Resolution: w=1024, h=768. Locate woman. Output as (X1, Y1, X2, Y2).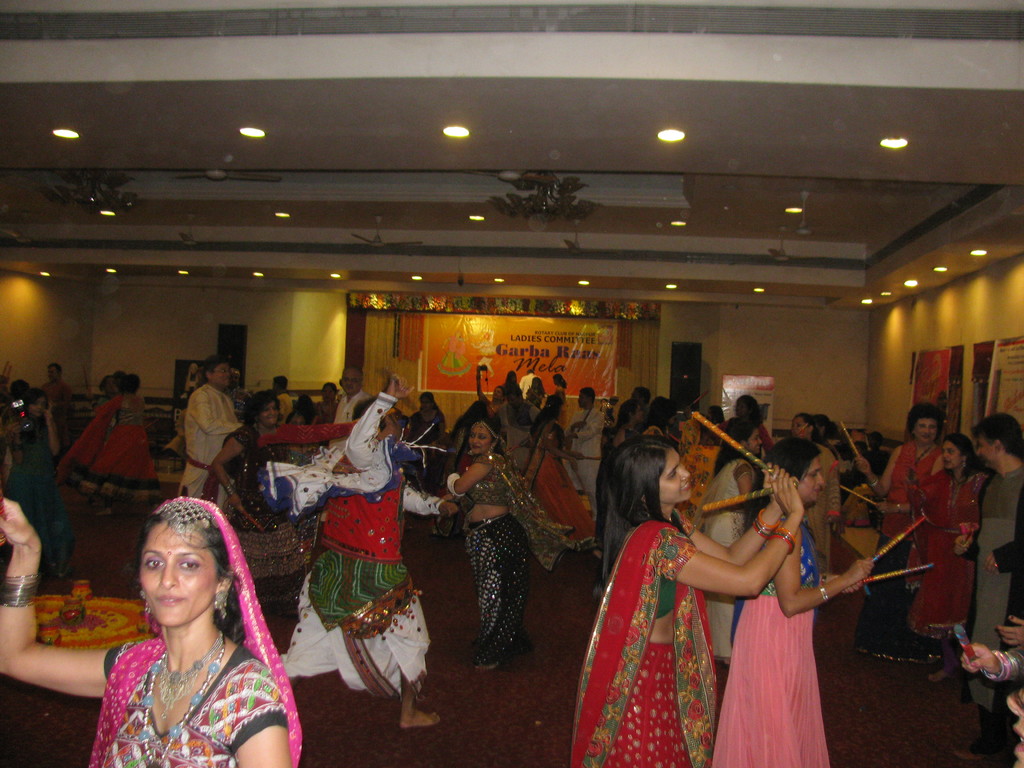
(952, 637, 1023, 684).
